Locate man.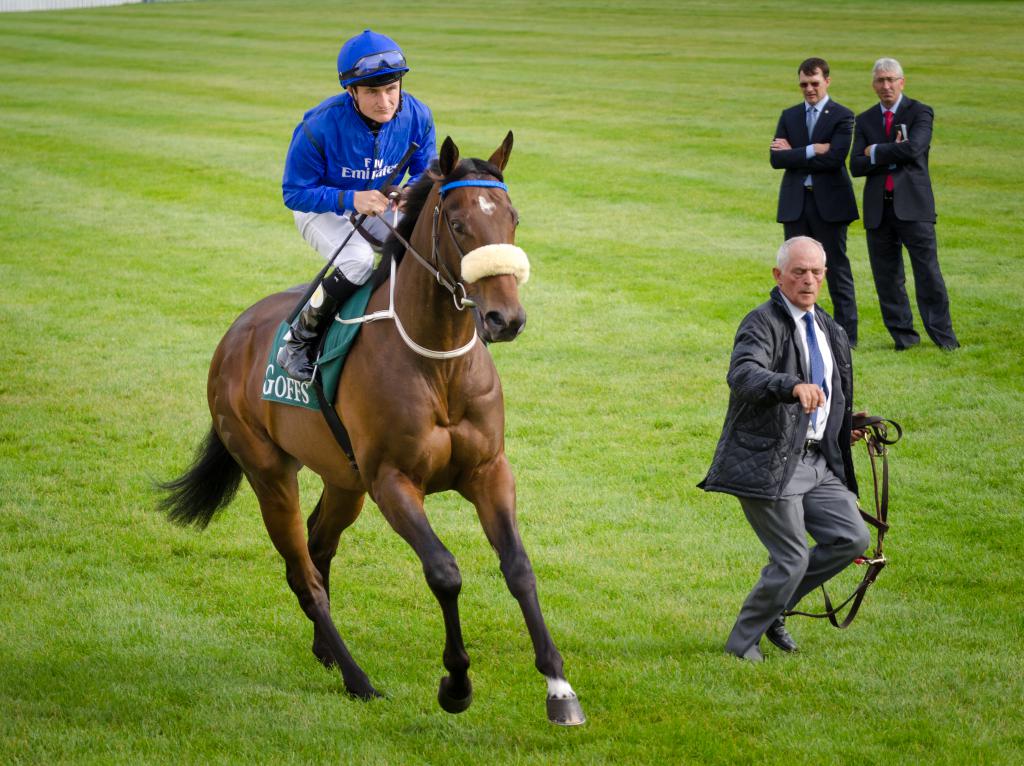
Bounding box: [770,55,860,347].
